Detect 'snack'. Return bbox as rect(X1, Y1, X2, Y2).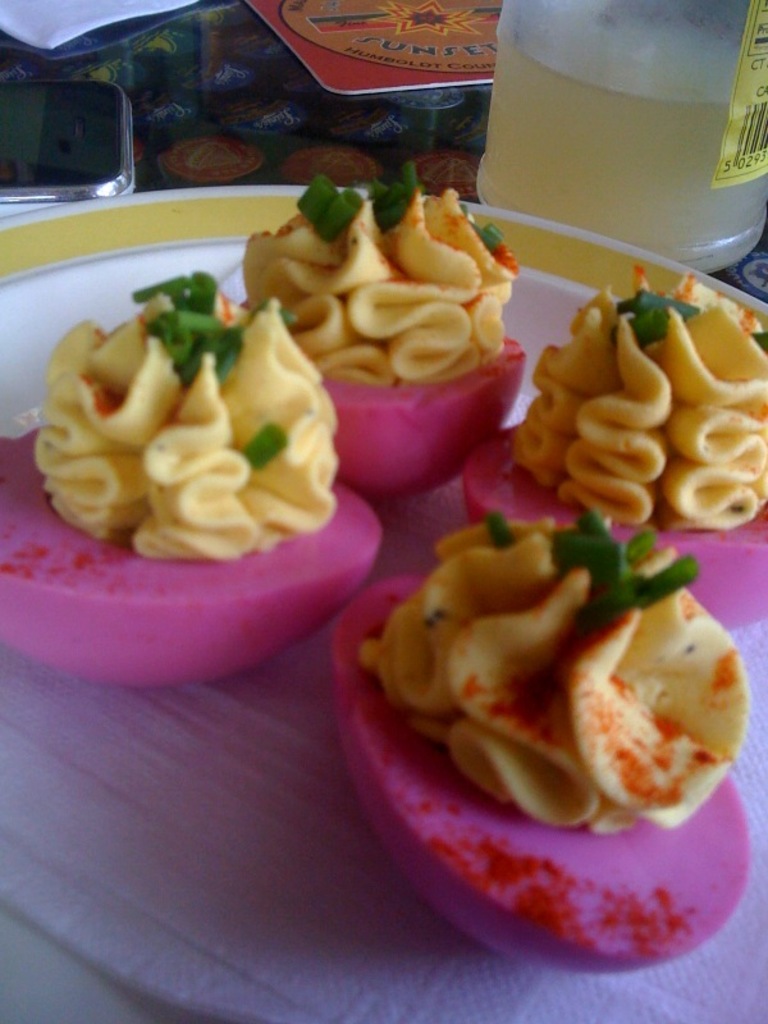
rect(500, 284, 755, 548).
